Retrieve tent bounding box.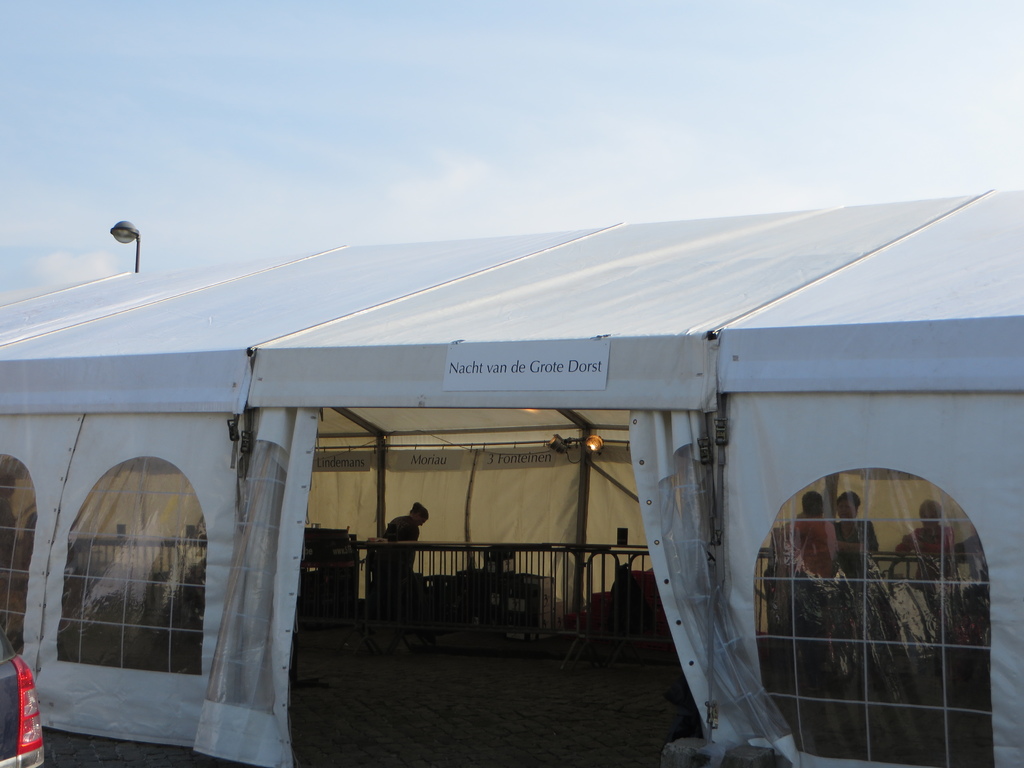
Bounding box: 0:185:1023:767.
